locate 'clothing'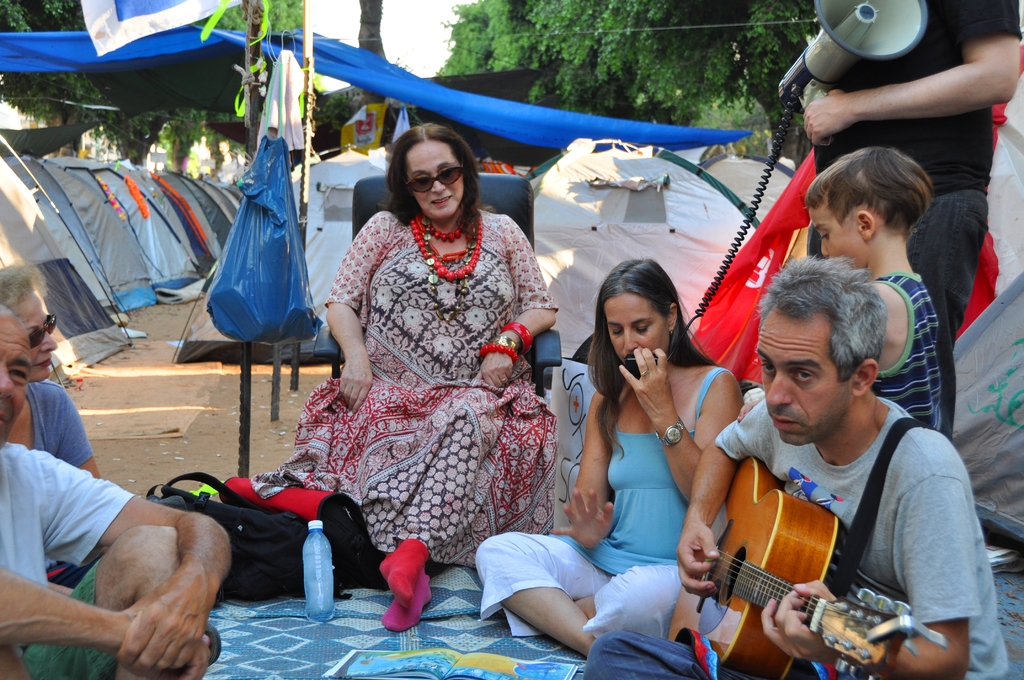
0:435:138:679
